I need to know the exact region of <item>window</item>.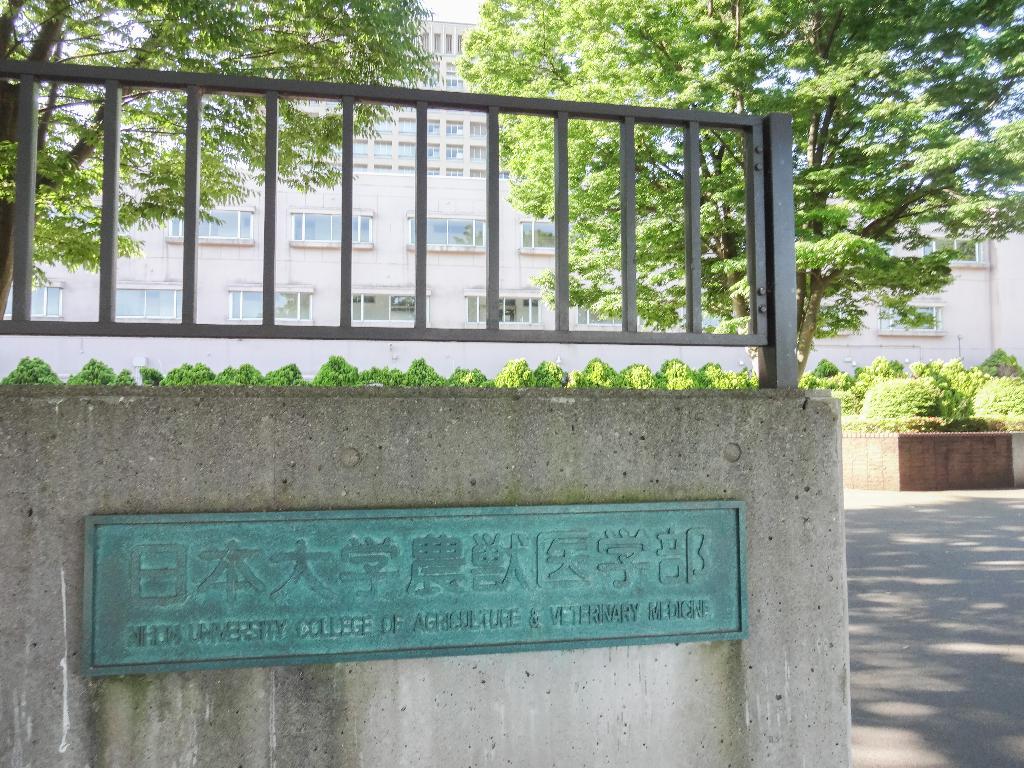
Region: (436,33,439,49).
